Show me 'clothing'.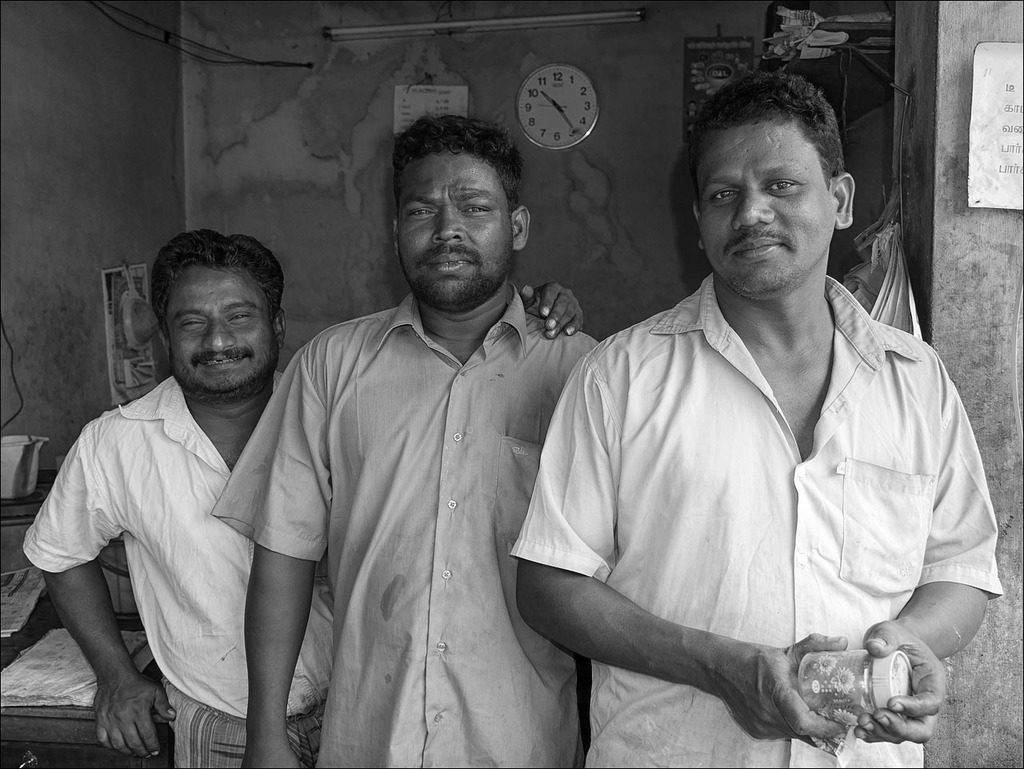
'clothing' is here: rect(23, 374, 349, 768).
